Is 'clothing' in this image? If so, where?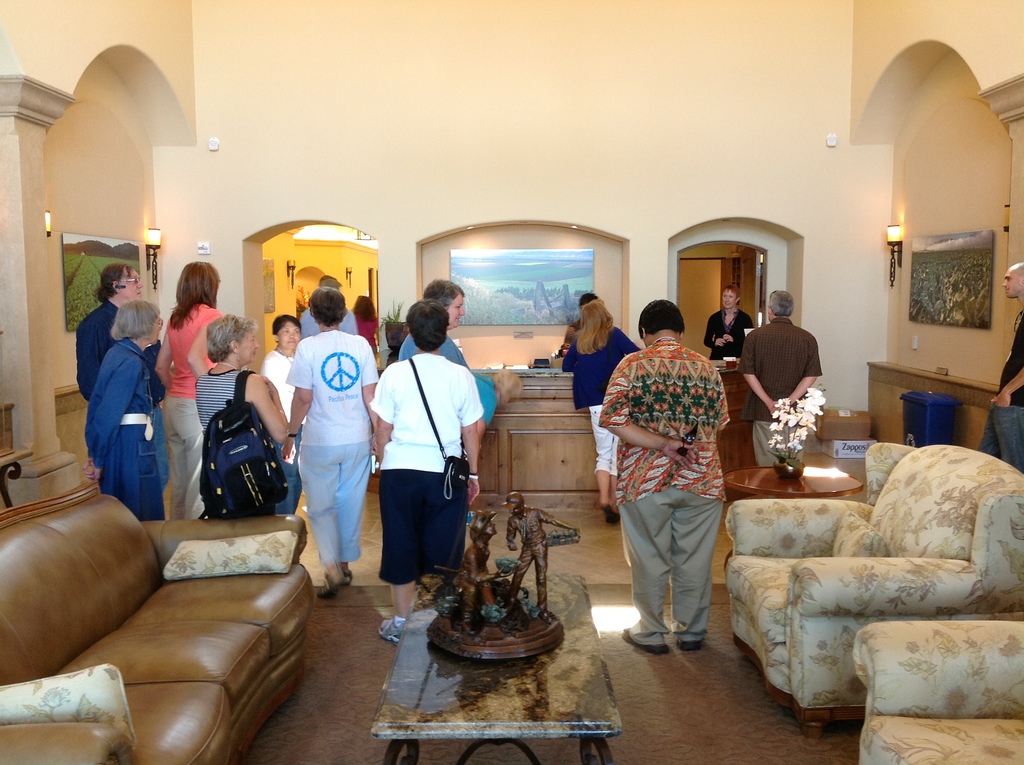
Yes, at [left=398, top=340, right=469, bottom=370].
